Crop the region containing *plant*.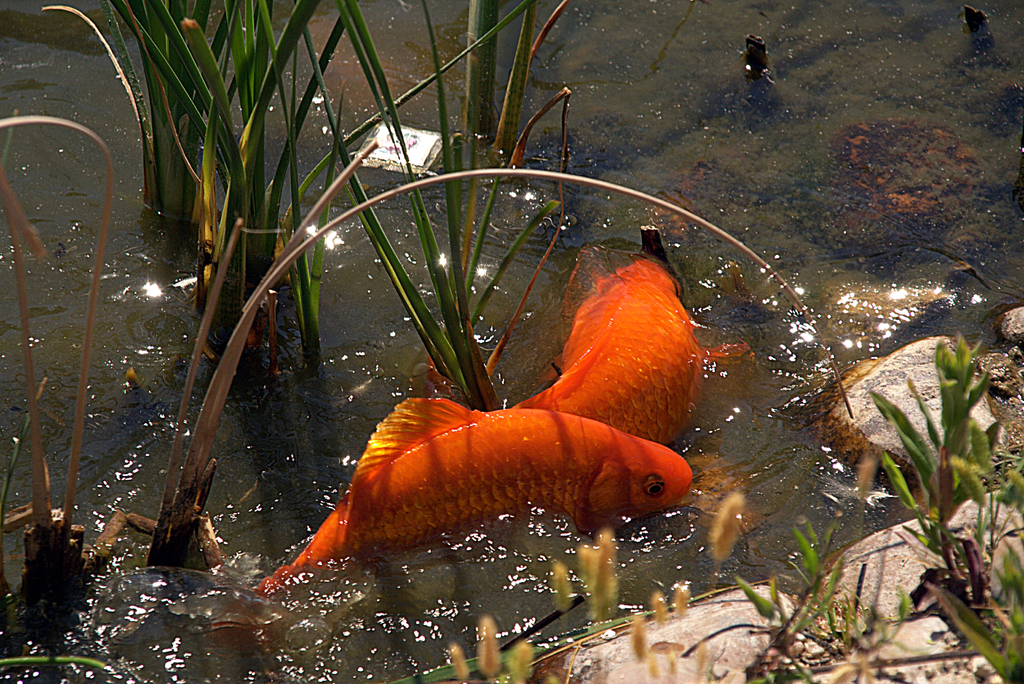
Crop region: detection(315, 0, 590, 418).
